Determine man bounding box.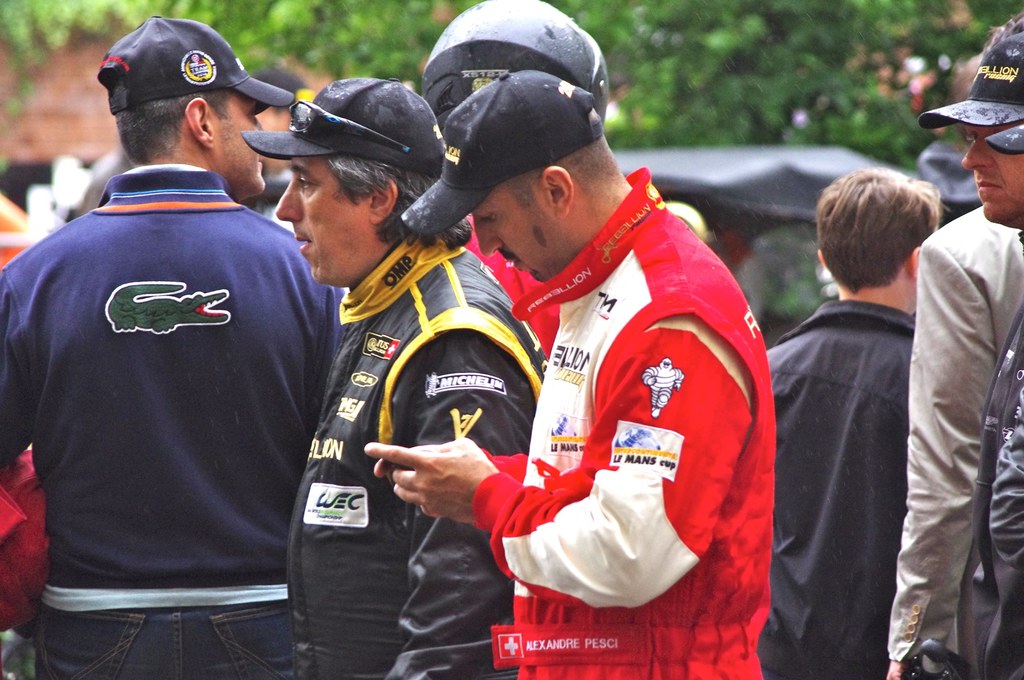
Determined: box(0, 17, 352, 679).
